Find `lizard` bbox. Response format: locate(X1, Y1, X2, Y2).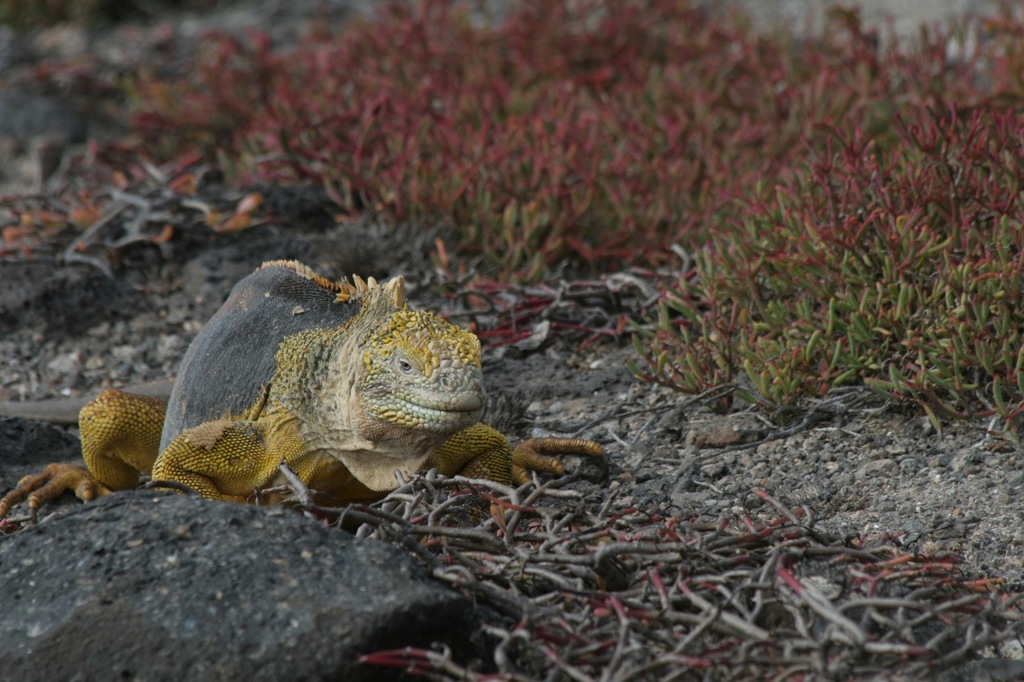
locate(0, 260, 609, 520).
